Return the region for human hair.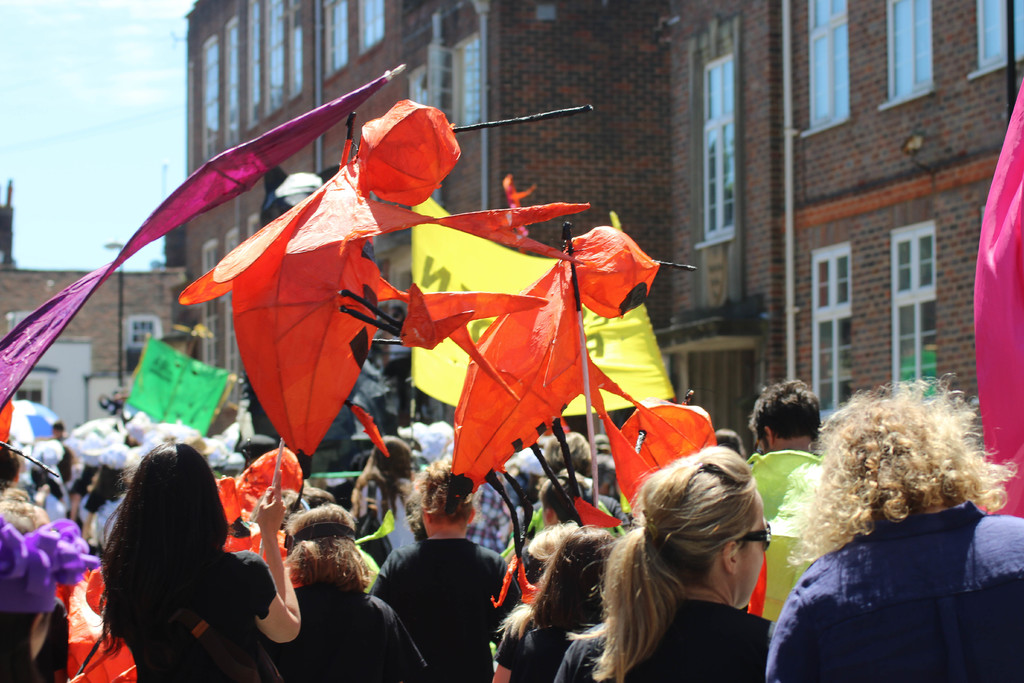
[left=639, top=452, right=799, bottom=650].
